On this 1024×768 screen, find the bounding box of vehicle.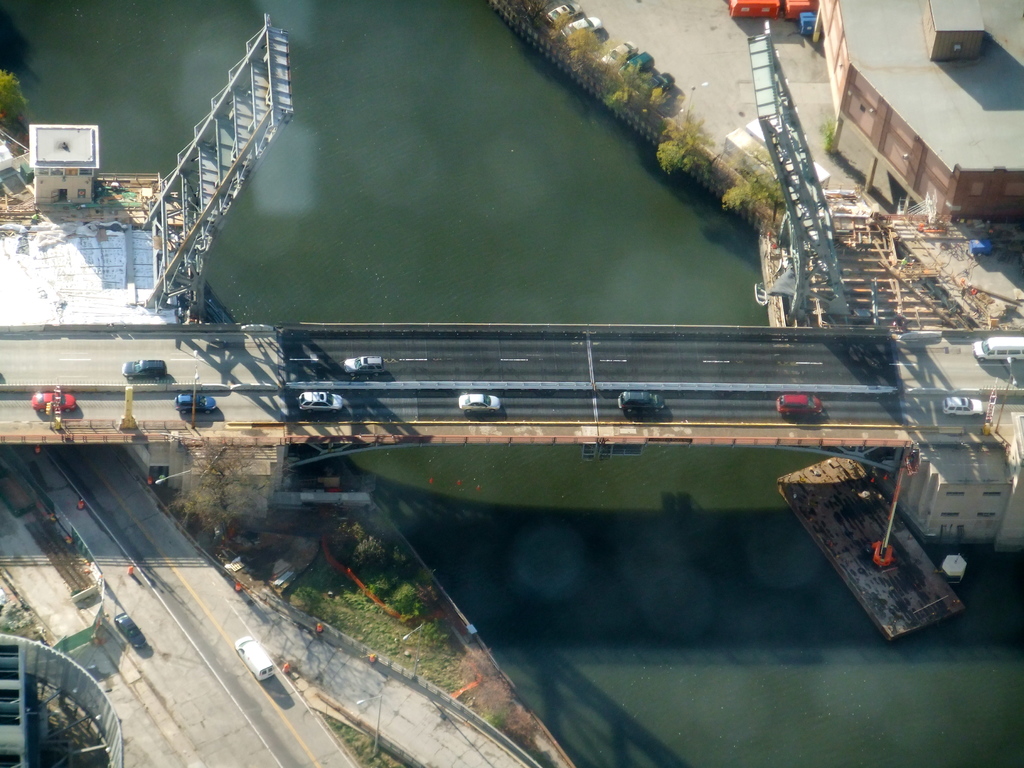
Bounding box: 19:380:92:423.
